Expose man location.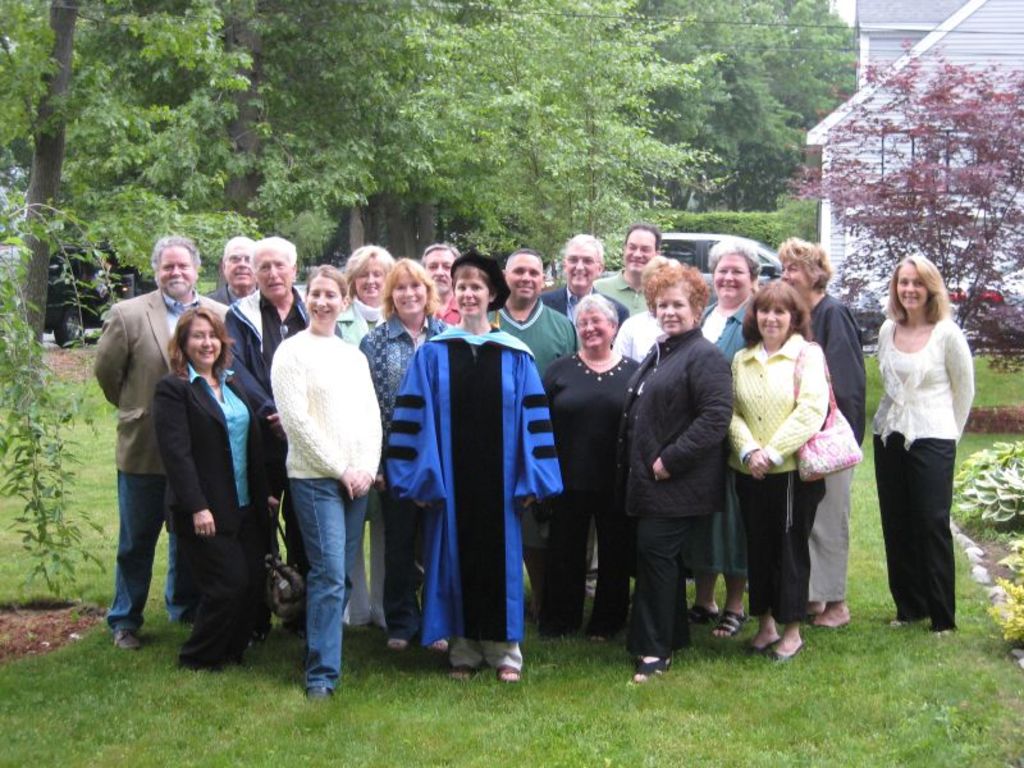
Exposed at 206 238 265 303.
